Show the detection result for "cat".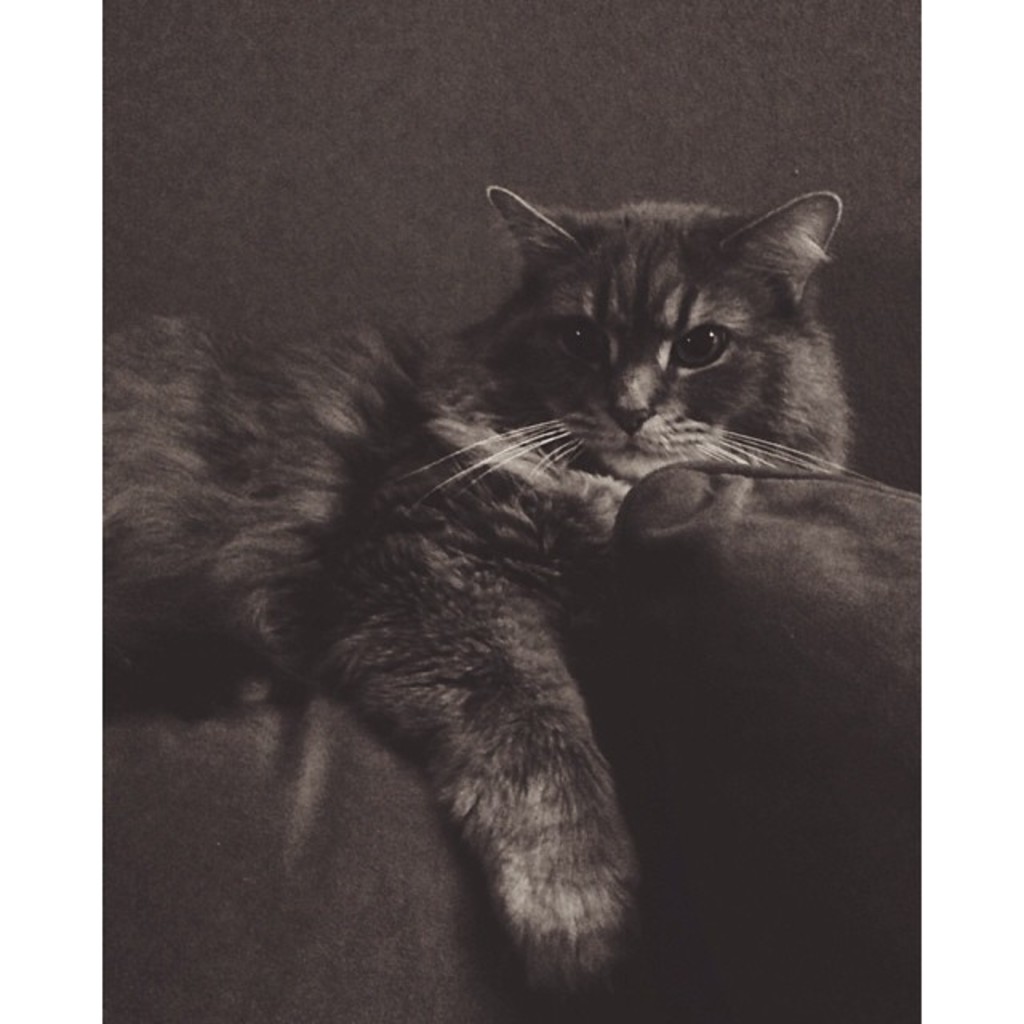
l=101, t=195, r=862, b=1005.
